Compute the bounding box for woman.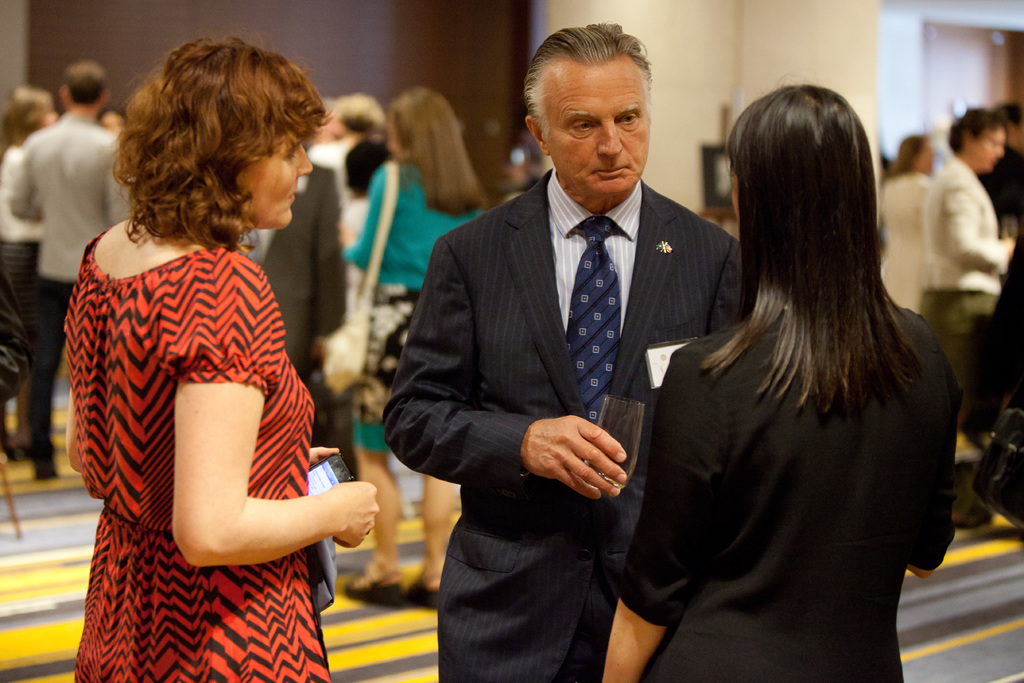
box(338, 84, 494, 600).
